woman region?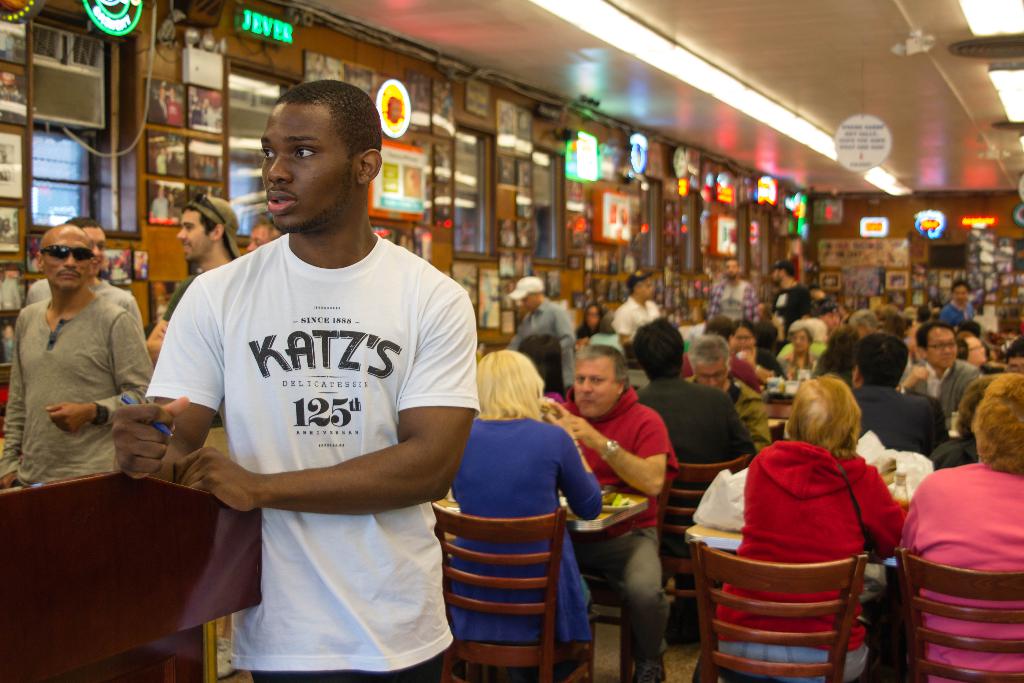
locate(815, 329, 859, 384)
